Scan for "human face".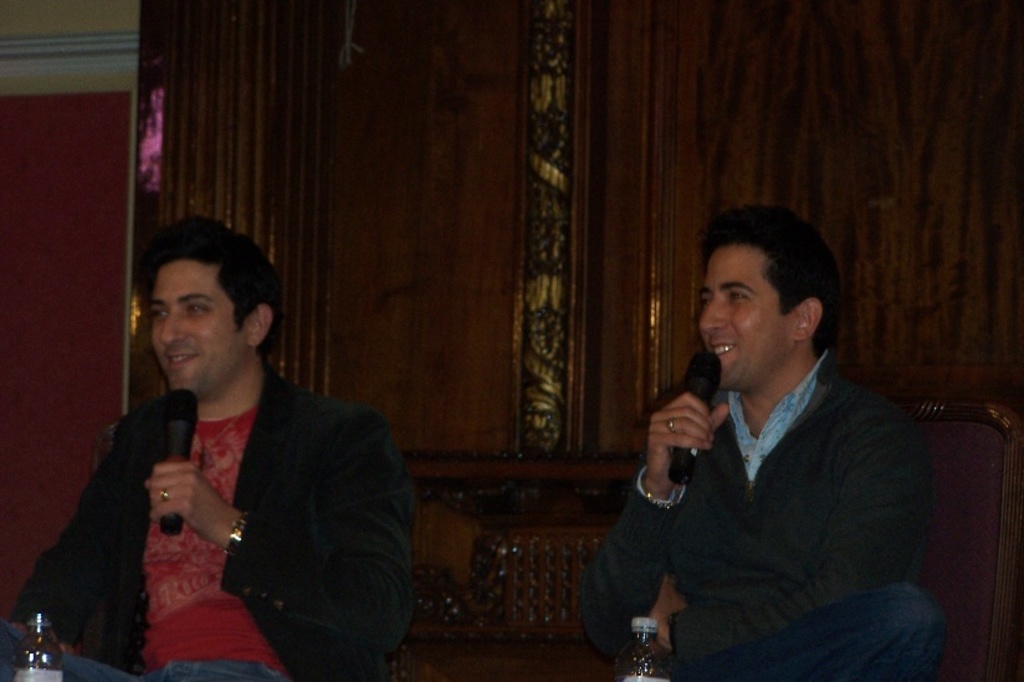
Scan result: {"left": 701, "top": 246, "right": 797, "bottom": 389}.
